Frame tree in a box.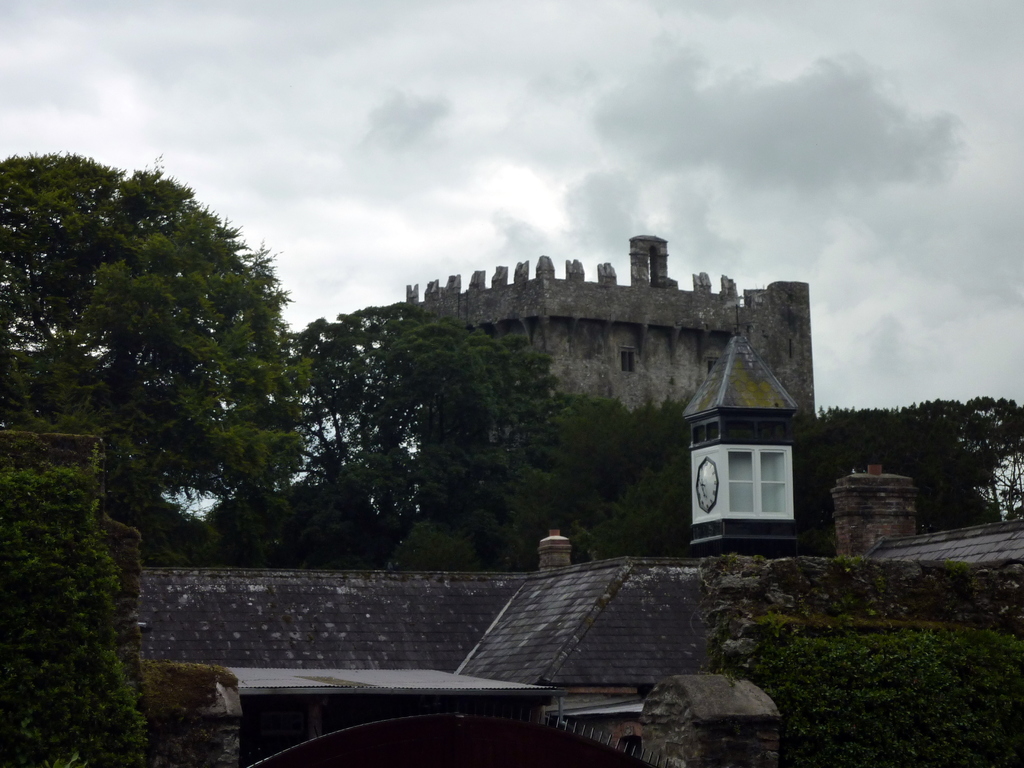
box=[254, 297, 450, 557].
